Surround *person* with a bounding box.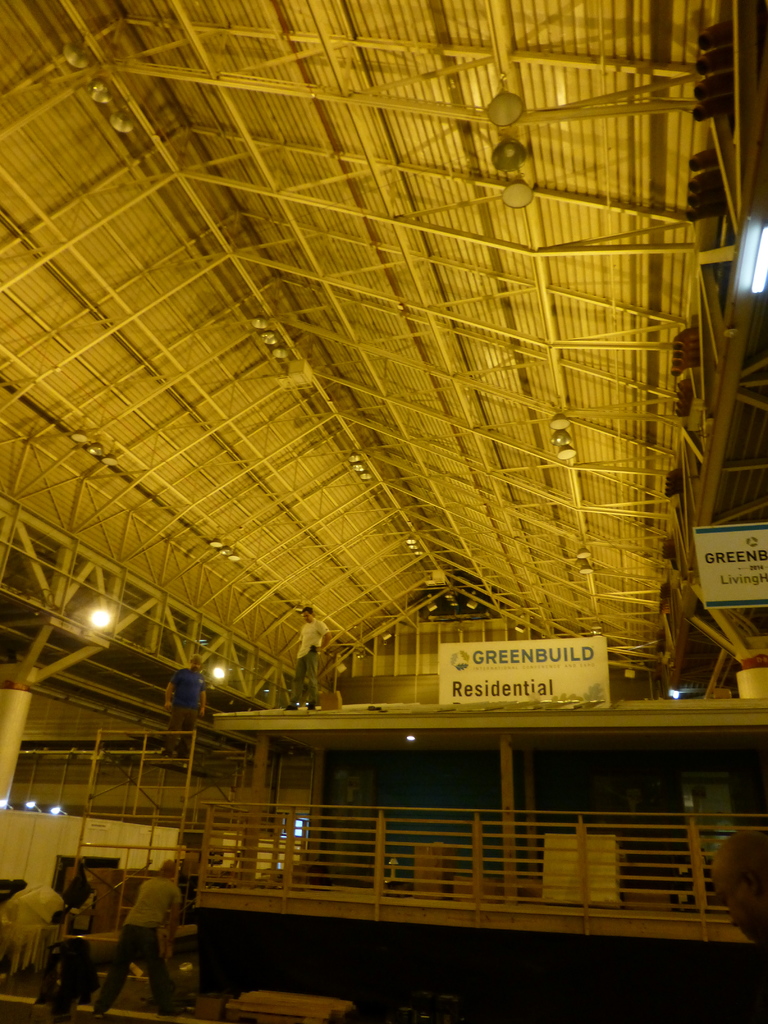
box=[711, 834, 767, 953].
